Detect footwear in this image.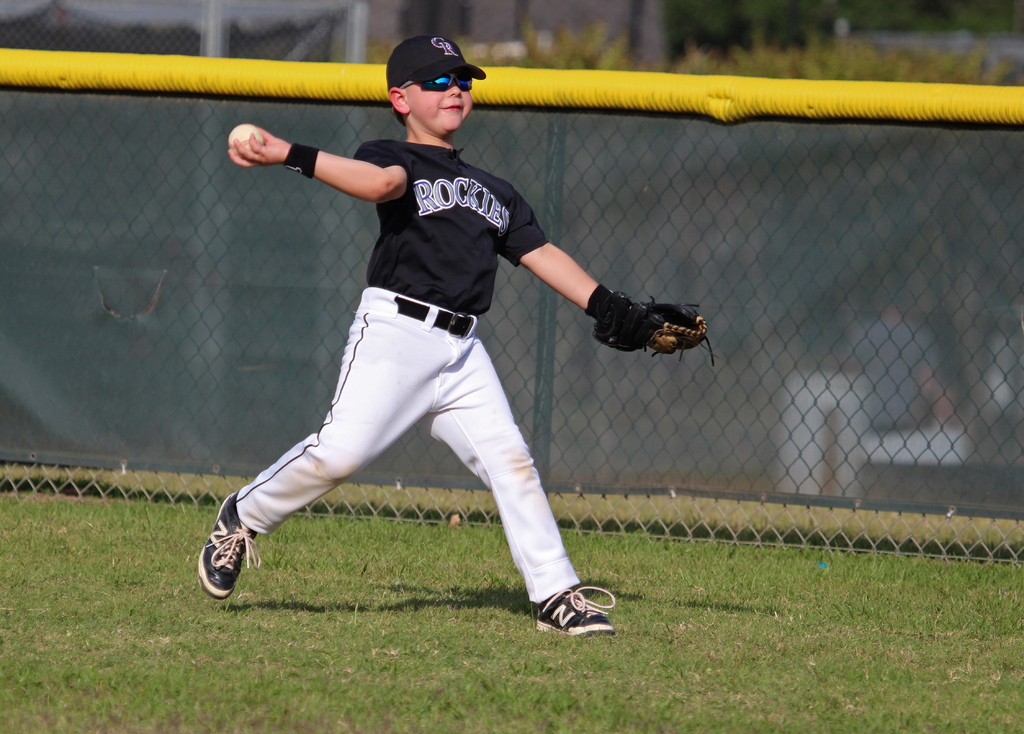
Detection: 192 494 267 600.
